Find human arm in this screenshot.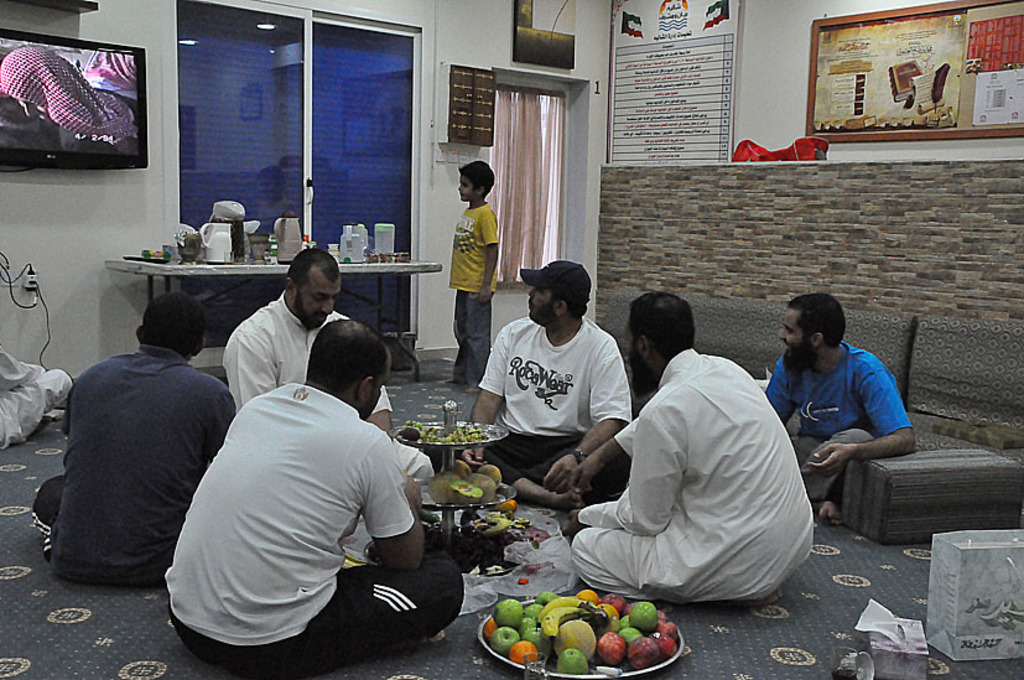
The bounding box for human arm is pyautogui.locateOnScreen(801, 360, 914, 463).
